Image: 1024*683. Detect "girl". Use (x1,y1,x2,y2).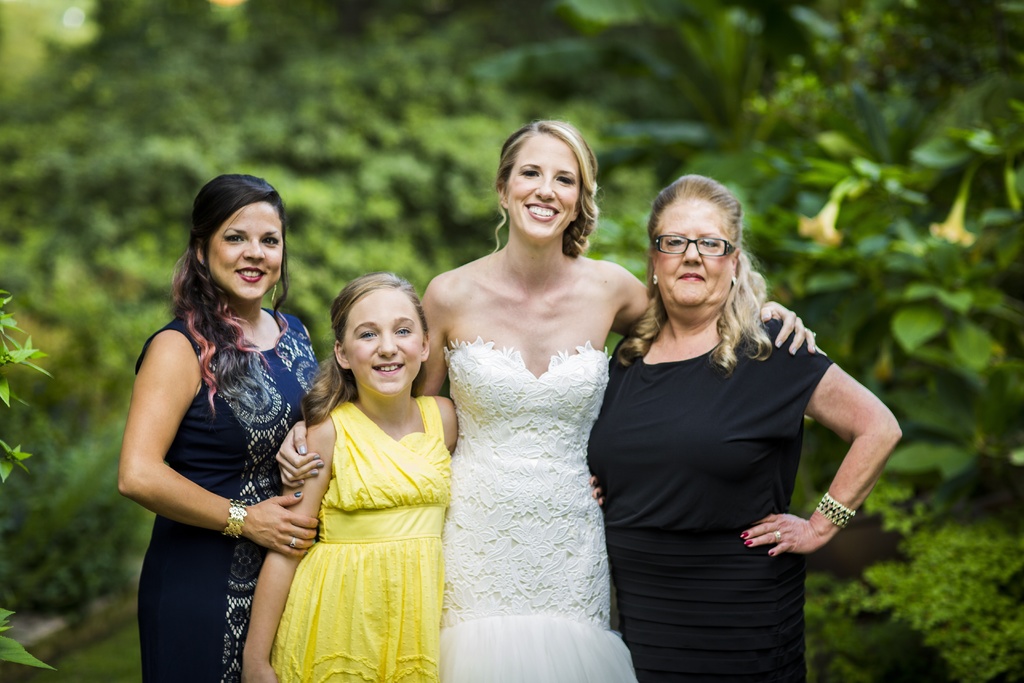
(238,274,460,682).
